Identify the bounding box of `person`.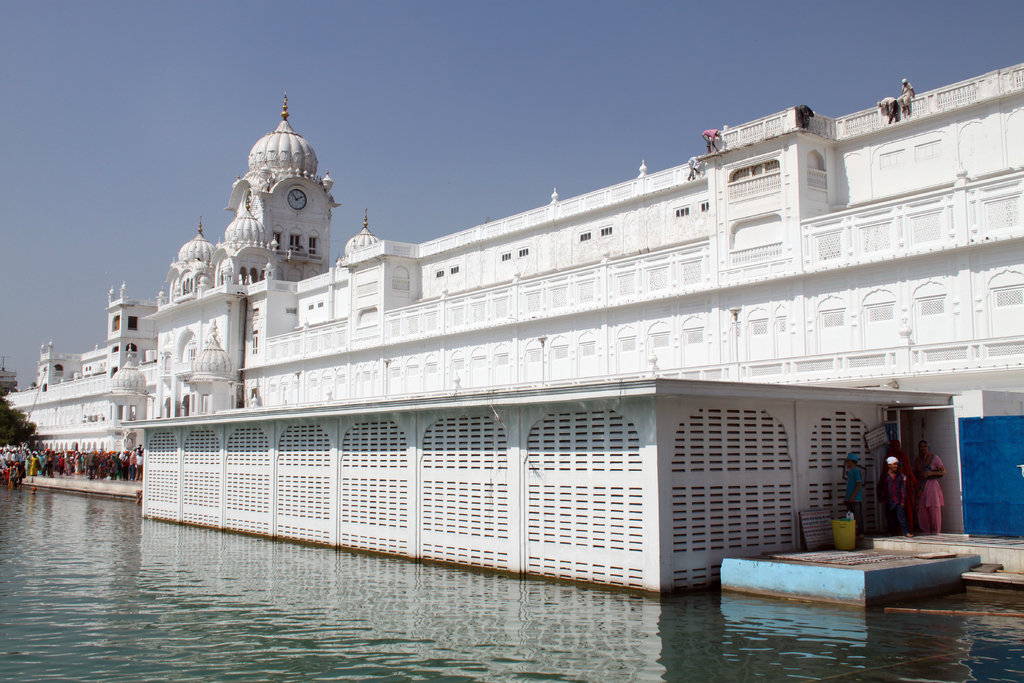
bbox(840, 452, 865, 529).
